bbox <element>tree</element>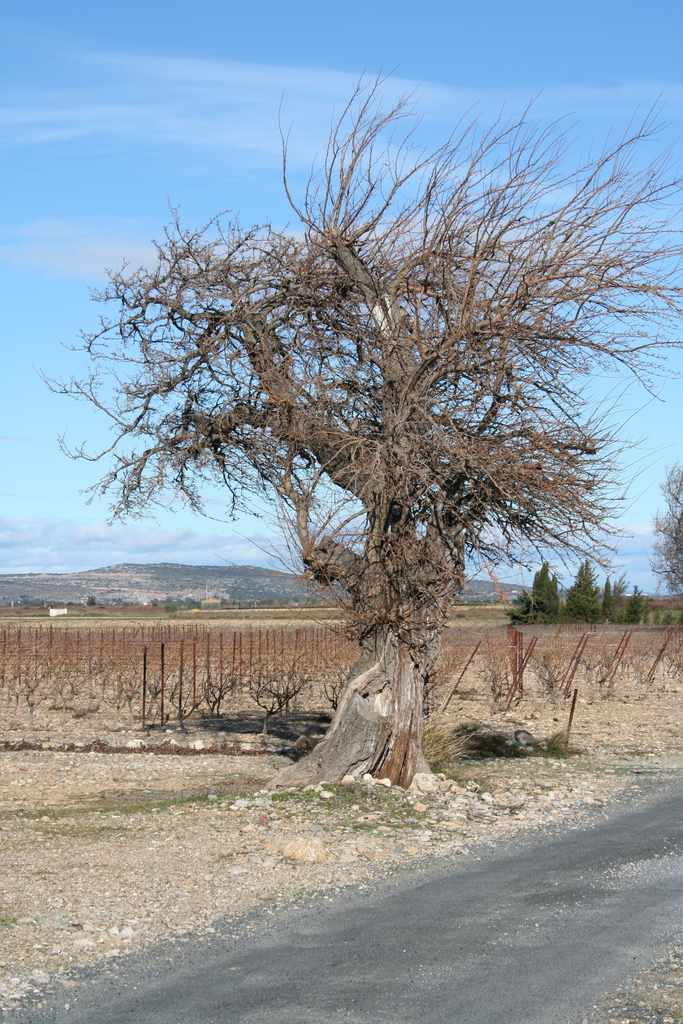
x1=86 y1=594 x2=97 y2=608
